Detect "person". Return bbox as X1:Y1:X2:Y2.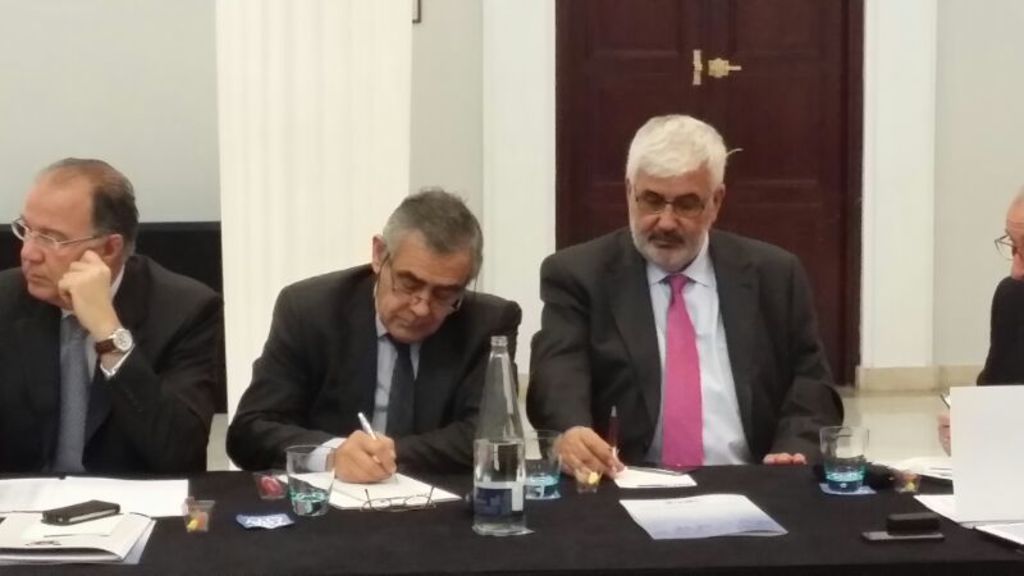
0:155:224:477.
